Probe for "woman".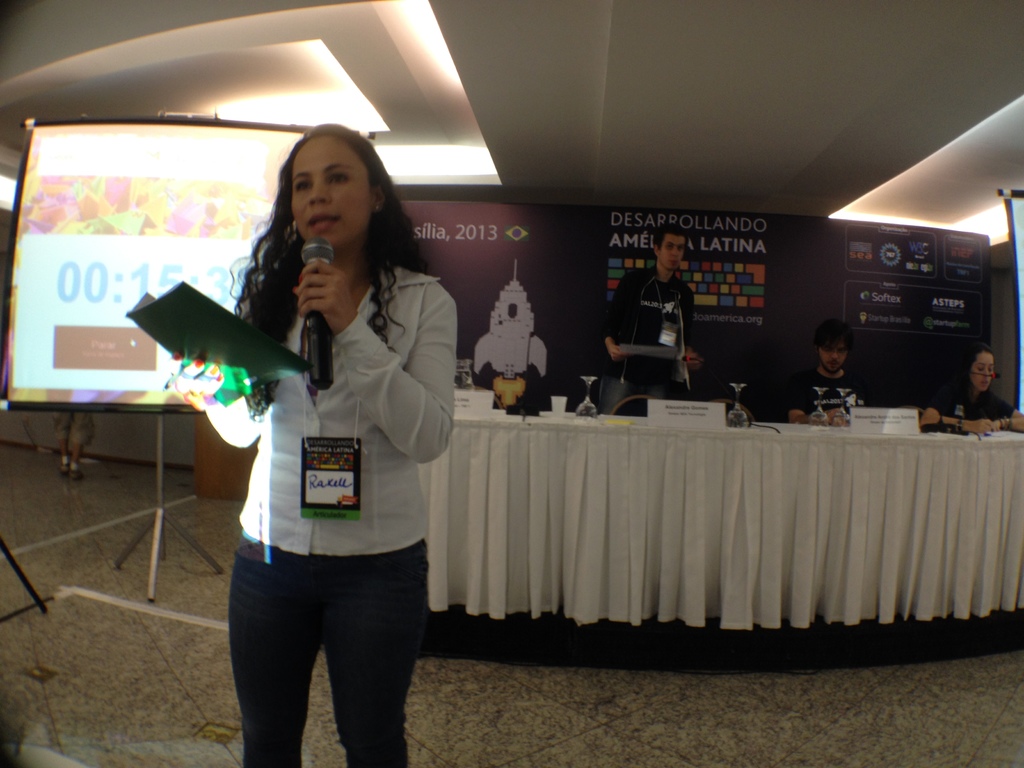
Probe result: [167,125,457,765].
